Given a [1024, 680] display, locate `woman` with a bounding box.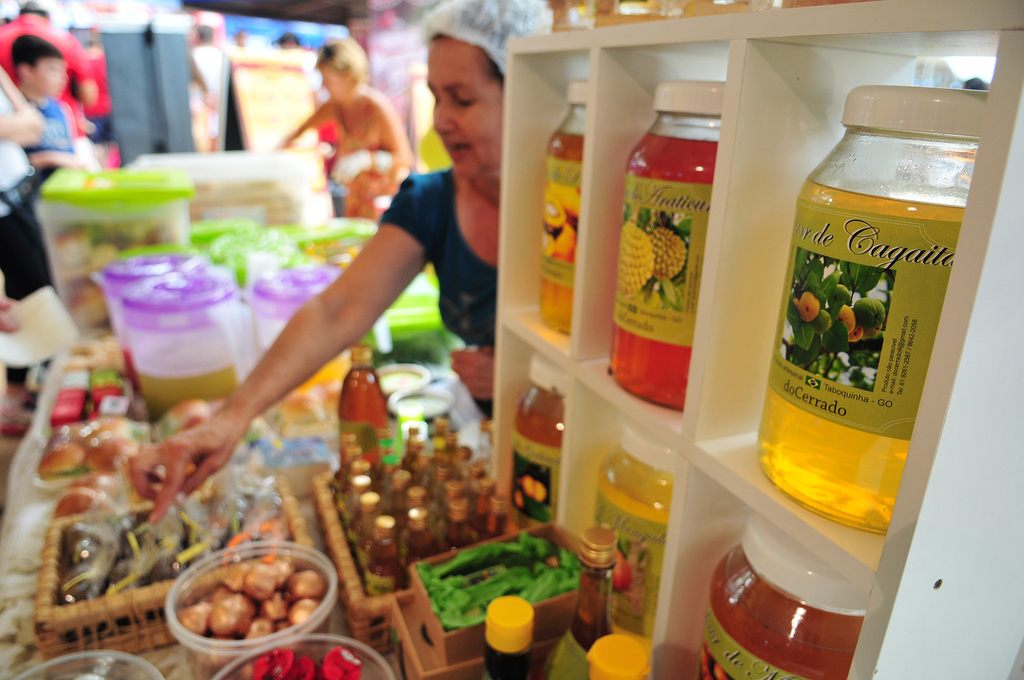
Located: left=122, top=0, right=583, bottom=539.
